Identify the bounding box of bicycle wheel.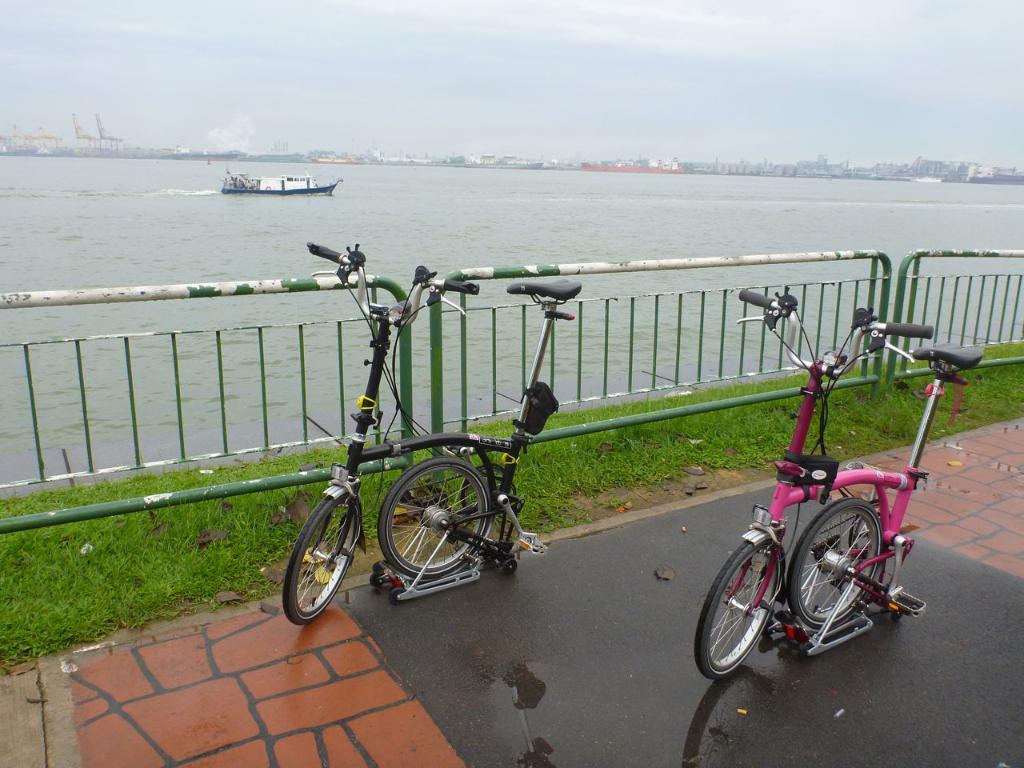
<region>278, 497, 360, 628</region>.
